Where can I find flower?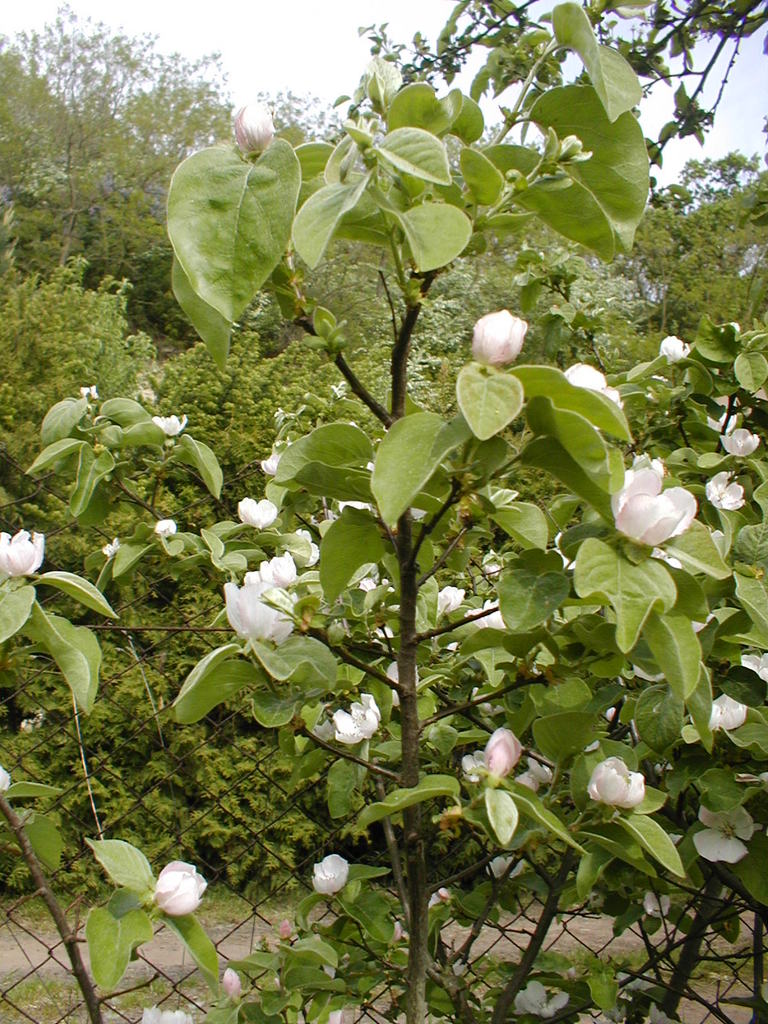
You can find it at l=218, t=586, r=300, b=645.
